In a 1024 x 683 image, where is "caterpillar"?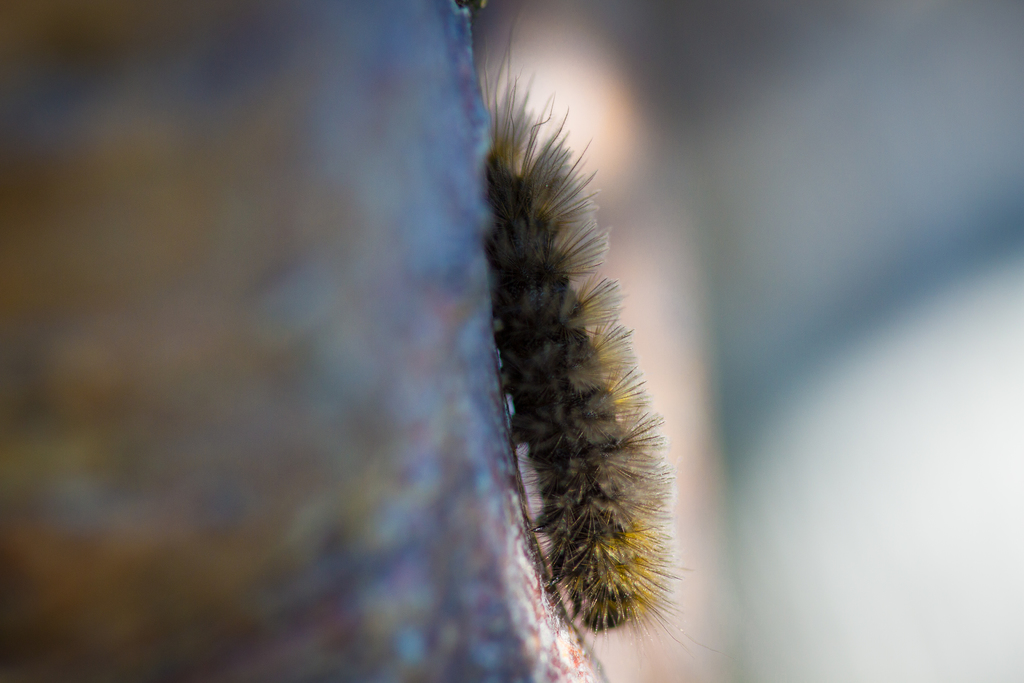
<region>486, 13, 678, 662</region>.
